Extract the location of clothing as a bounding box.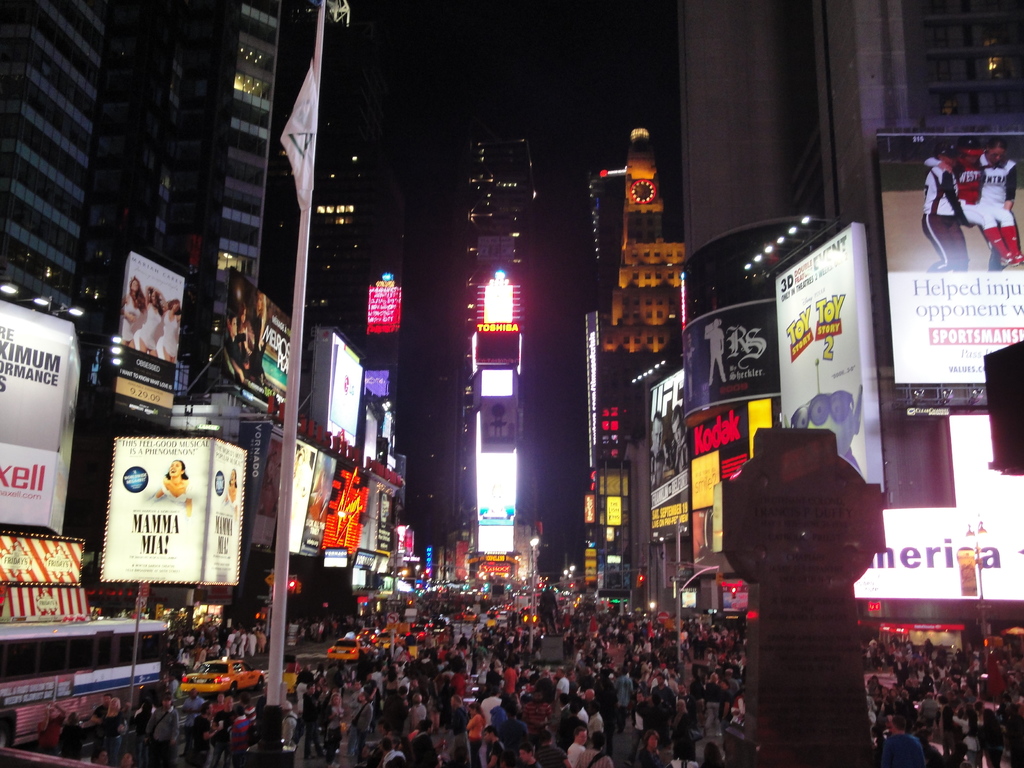
(left=123, top=292, right=143, bottom=340).
